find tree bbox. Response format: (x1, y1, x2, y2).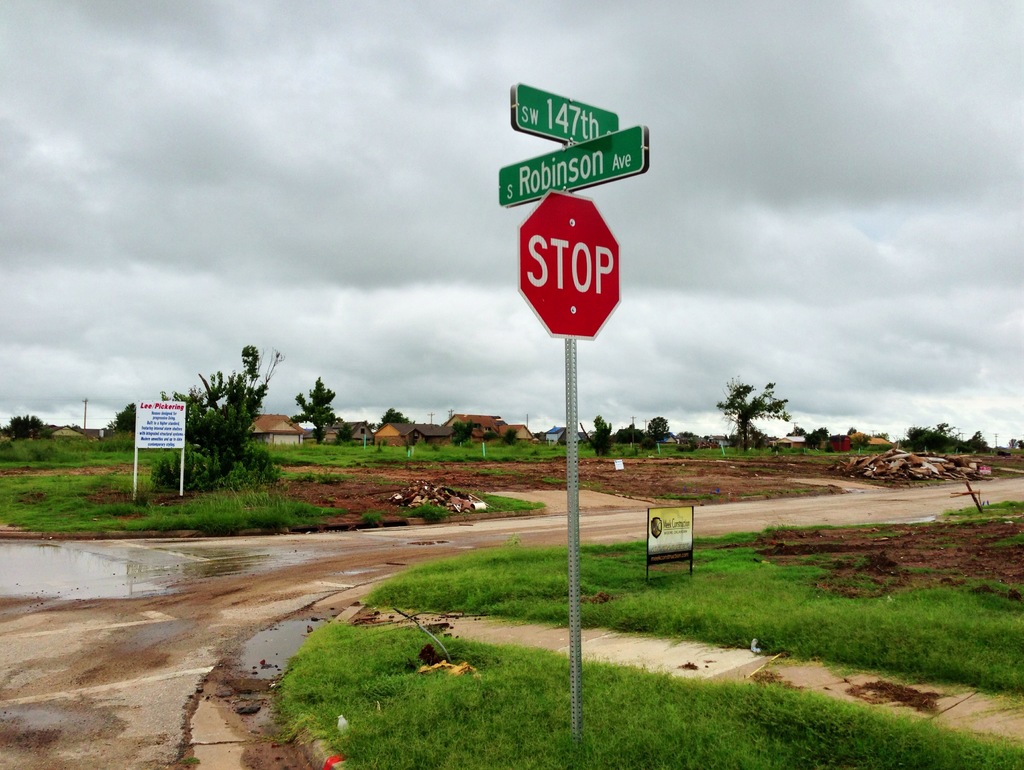
(106, 402, 136, 438).
